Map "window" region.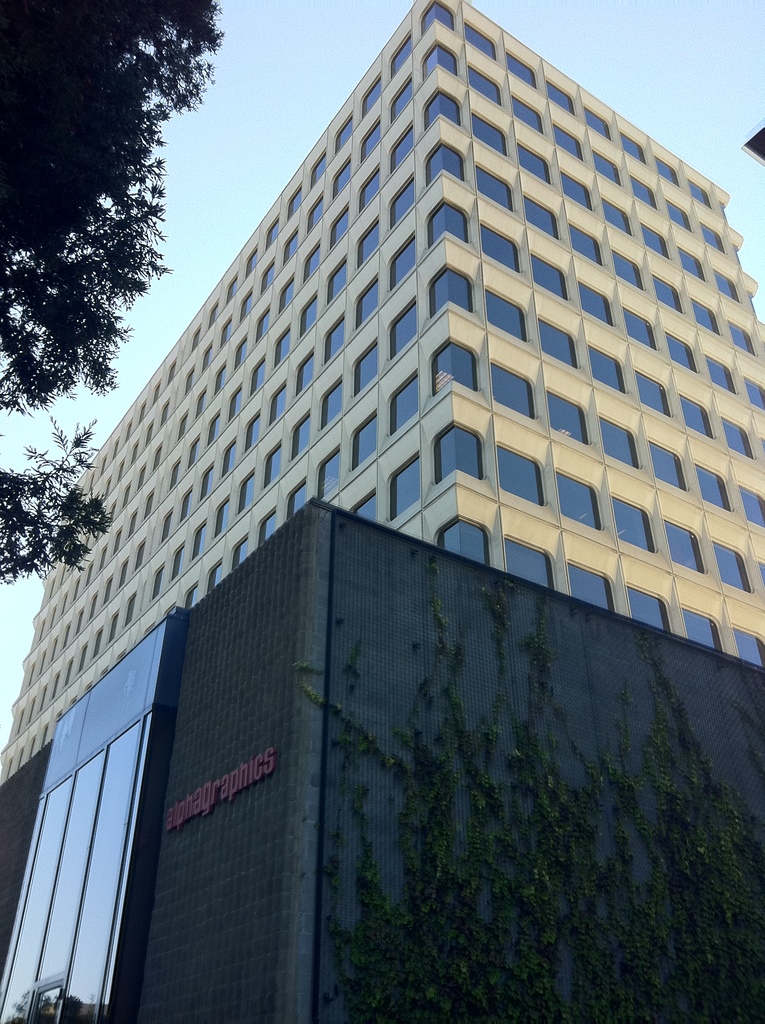
Mapped to <bbox>114, 556, 131, 589</bbox>.
